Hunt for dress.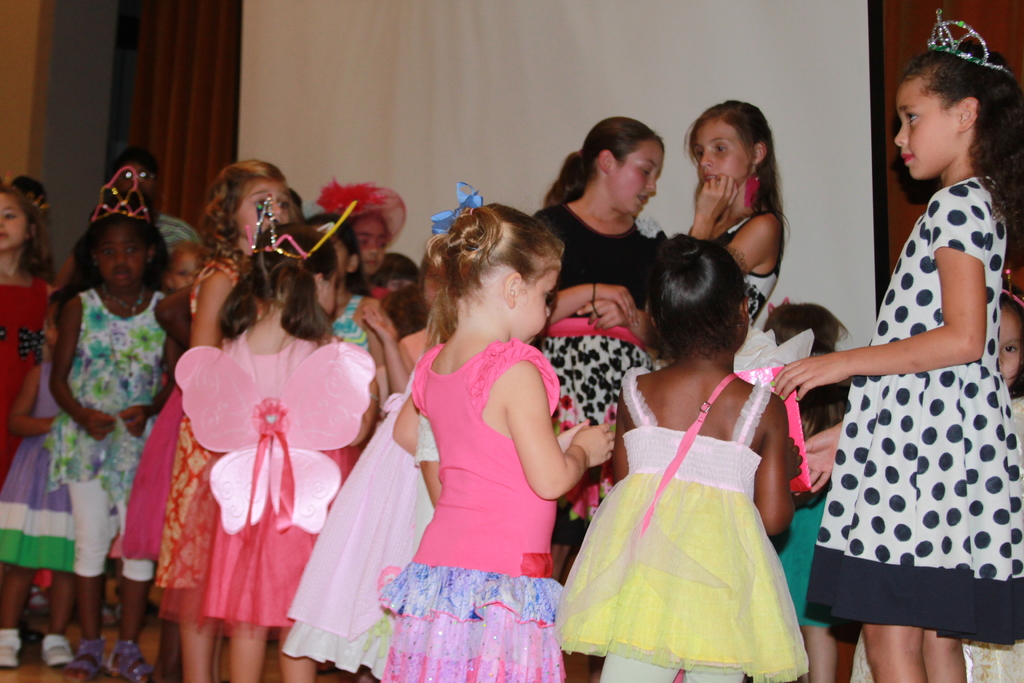
Hunted down at l=376, t=336, r=564, b=682.
